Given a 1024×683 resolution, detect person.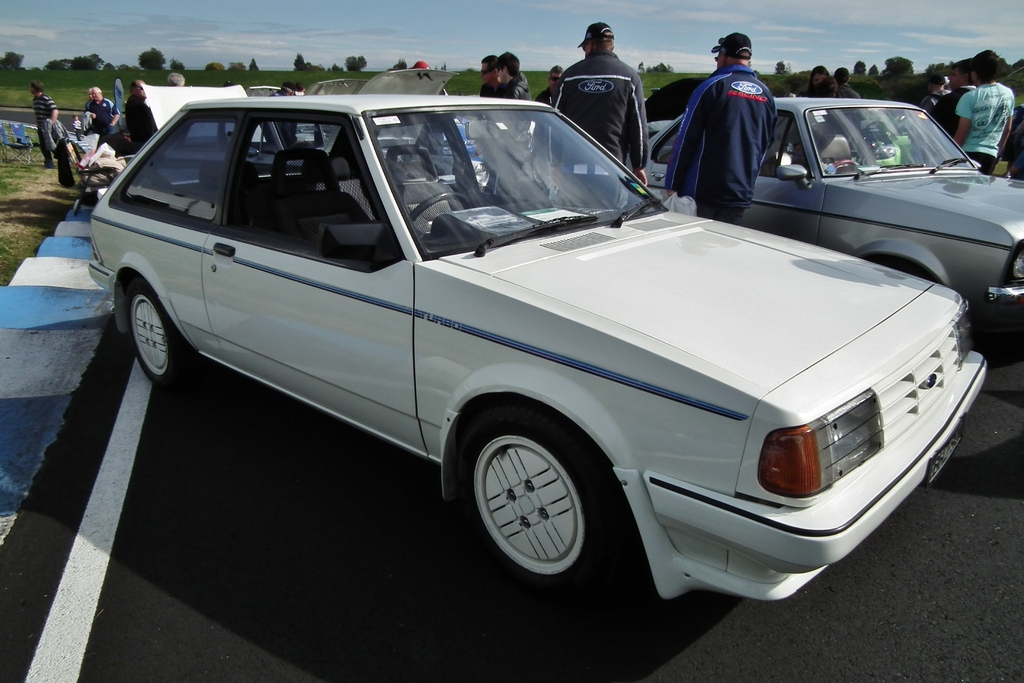
left=495, top=49, right=529, bottom=151.
